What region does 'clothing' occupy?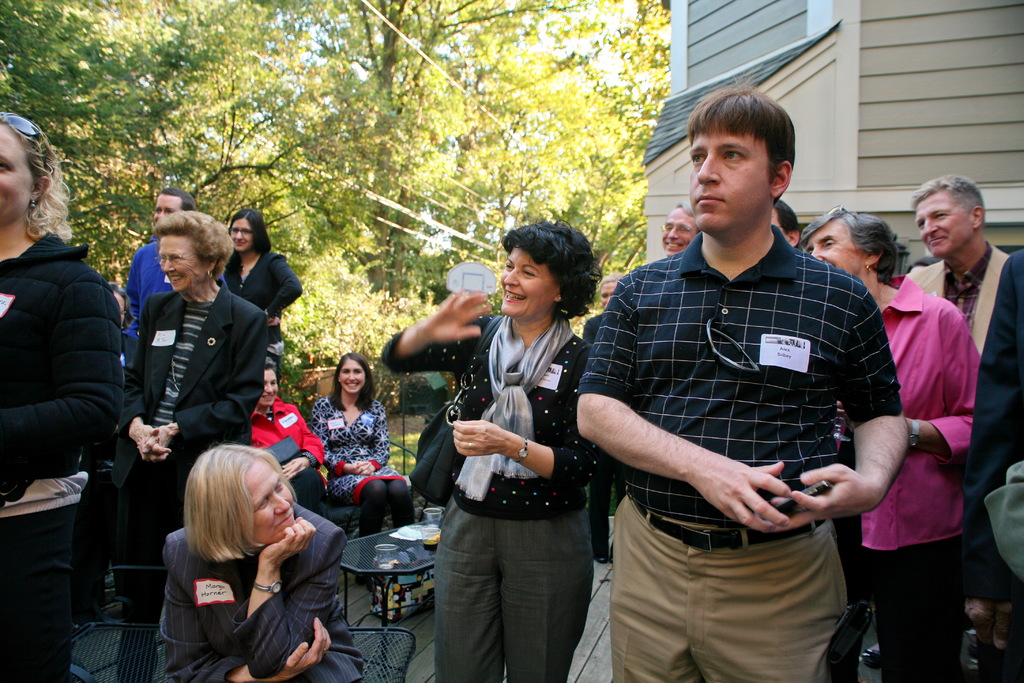
578,197,912,631.
